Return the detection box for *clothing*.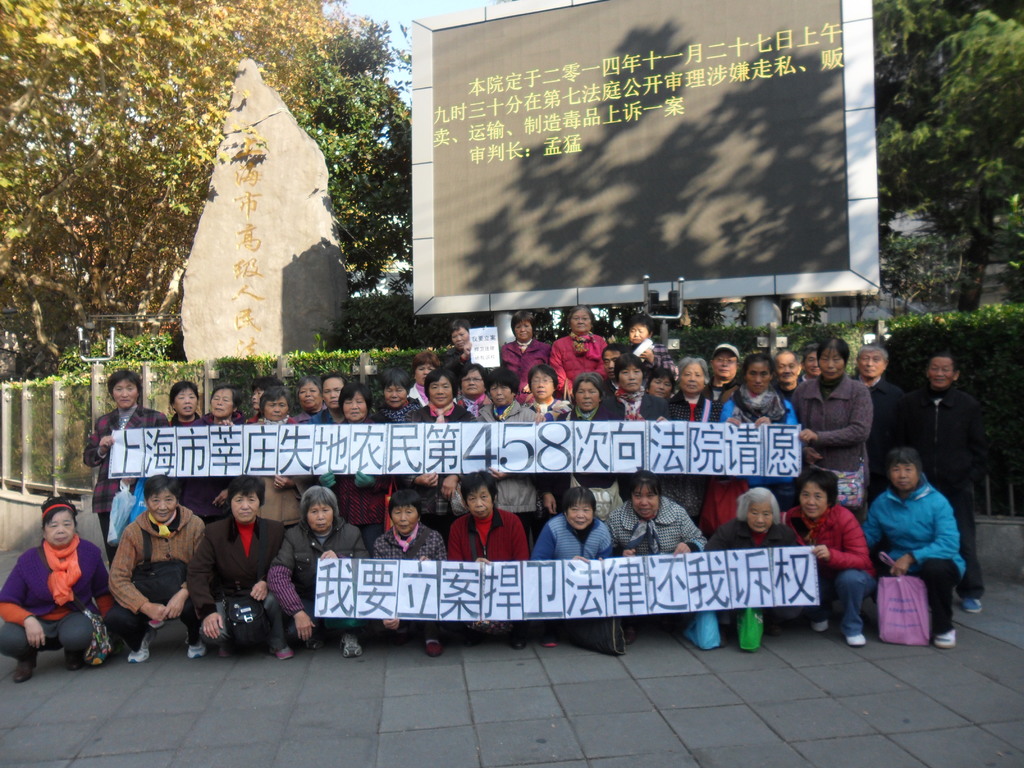
bbox(541, 322, 618, 417).
